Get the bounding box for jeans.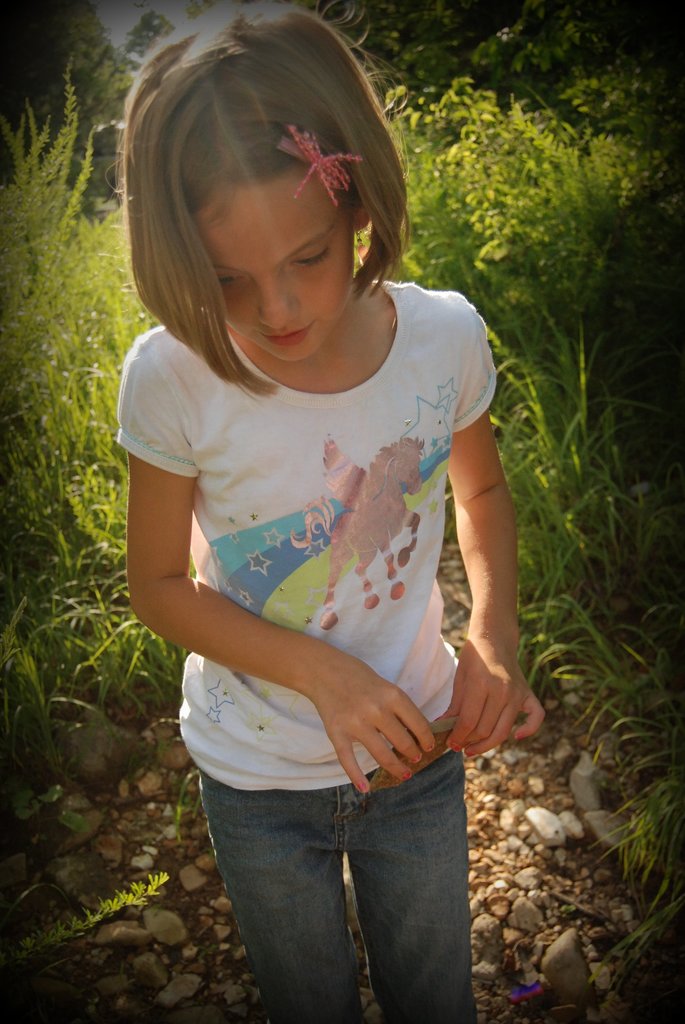
x1=190 y1=748 x2=494 y2=1019.
